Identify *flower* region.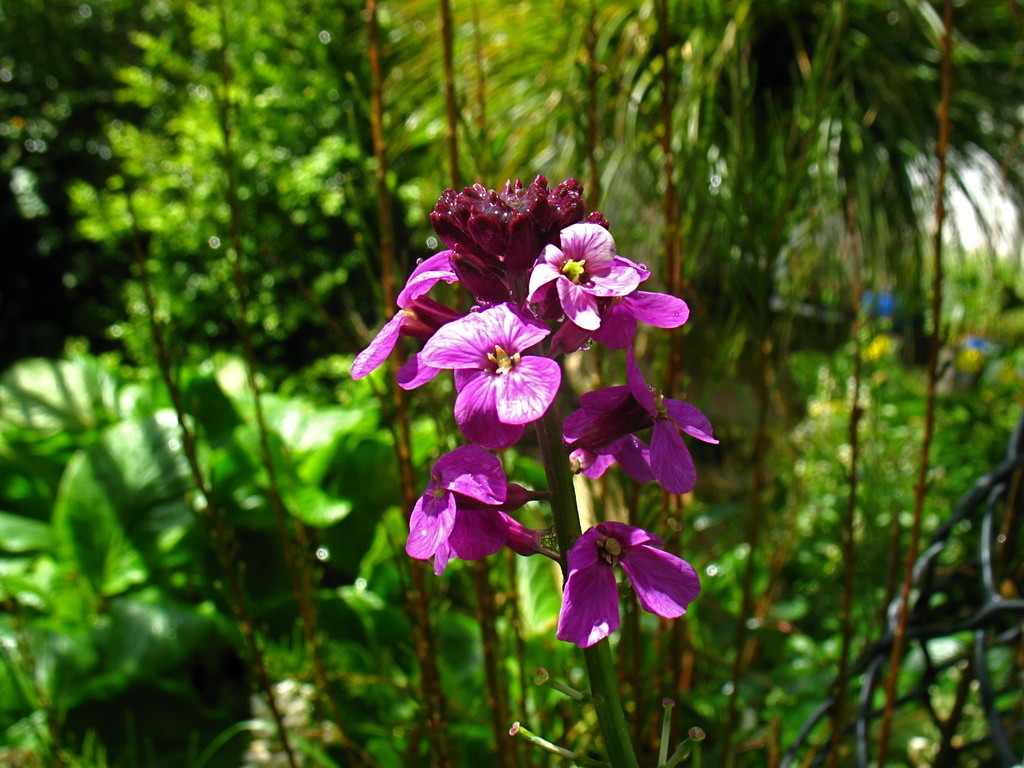
Region: pyautogui.locateOnScreen(524, 218, 641, 331).
